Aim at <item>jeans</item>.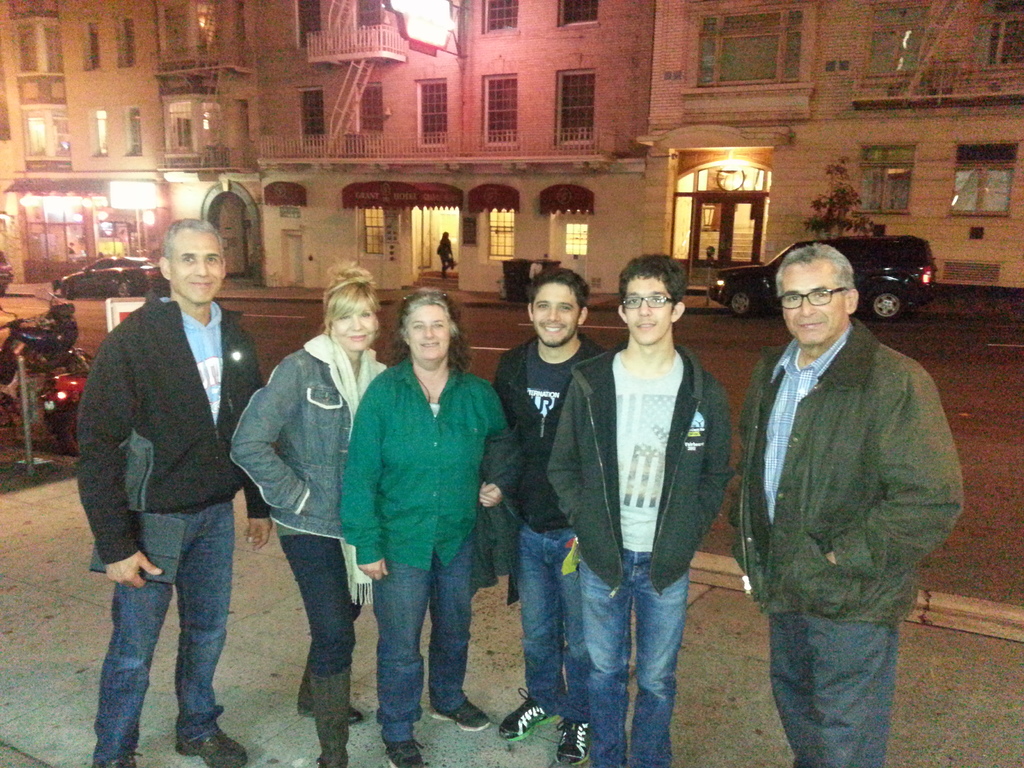
Aimed at box=[366, 531, 472, 744].
